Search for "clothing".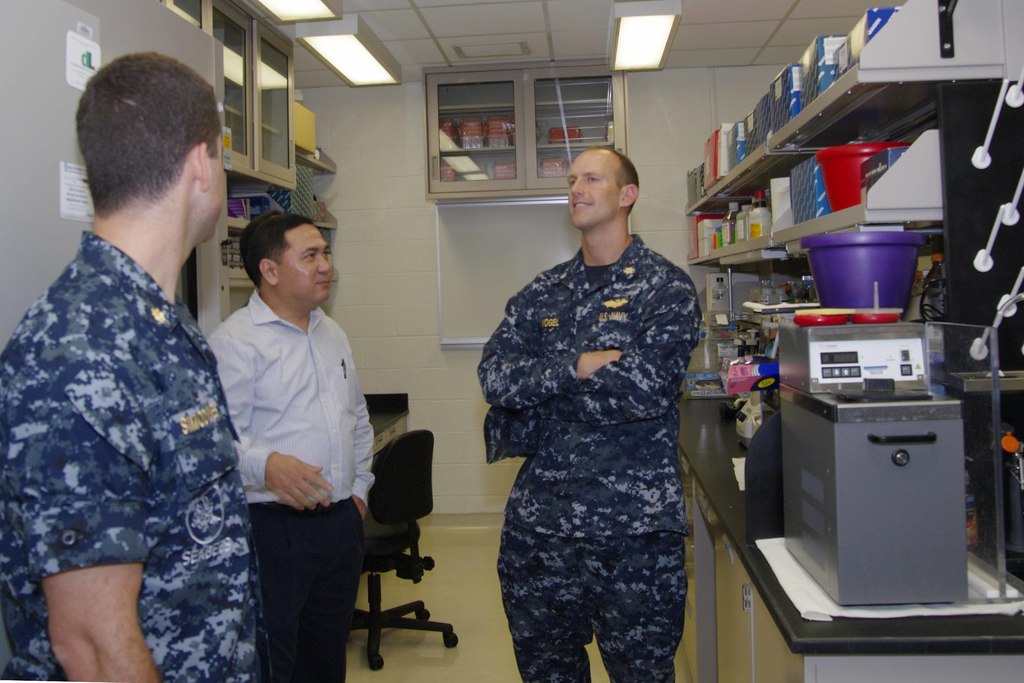
Found at l=0, t=225, r=268, b=682.
